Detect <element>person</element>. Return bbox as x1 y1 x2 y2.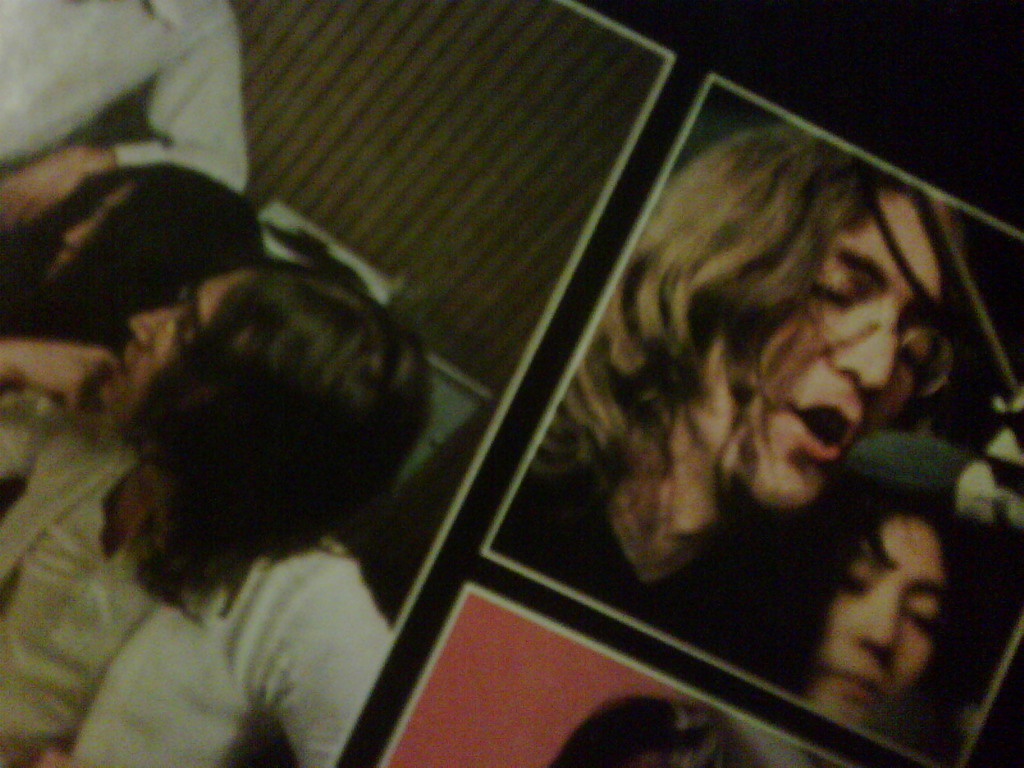
559 118 966 616.
